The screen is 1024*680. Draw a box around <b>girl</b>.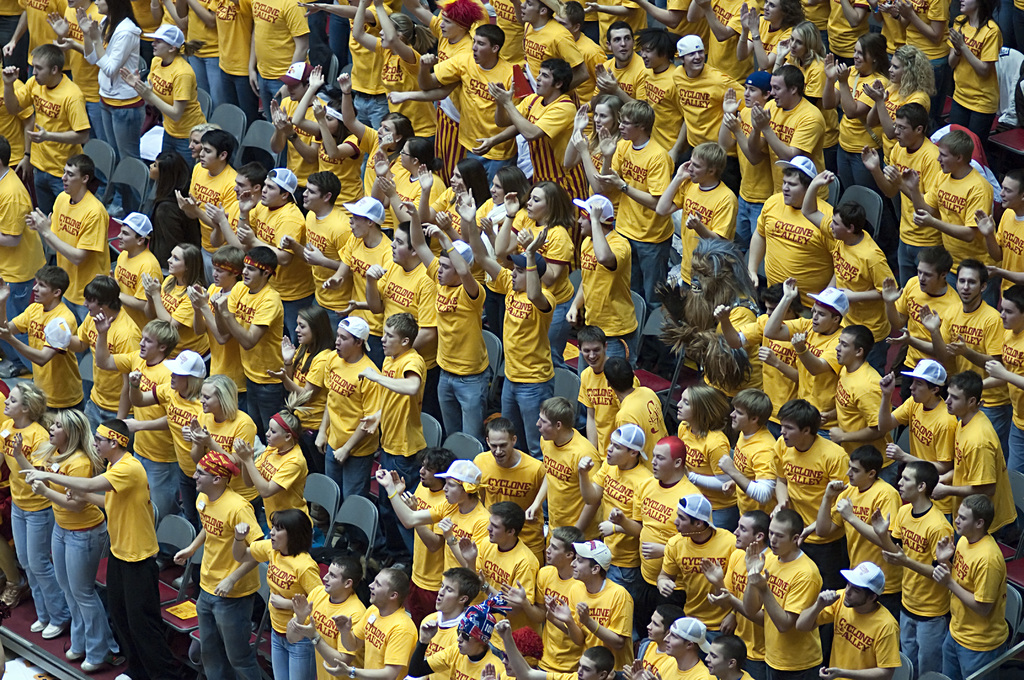
bbox(866, 44, 925, 220).
